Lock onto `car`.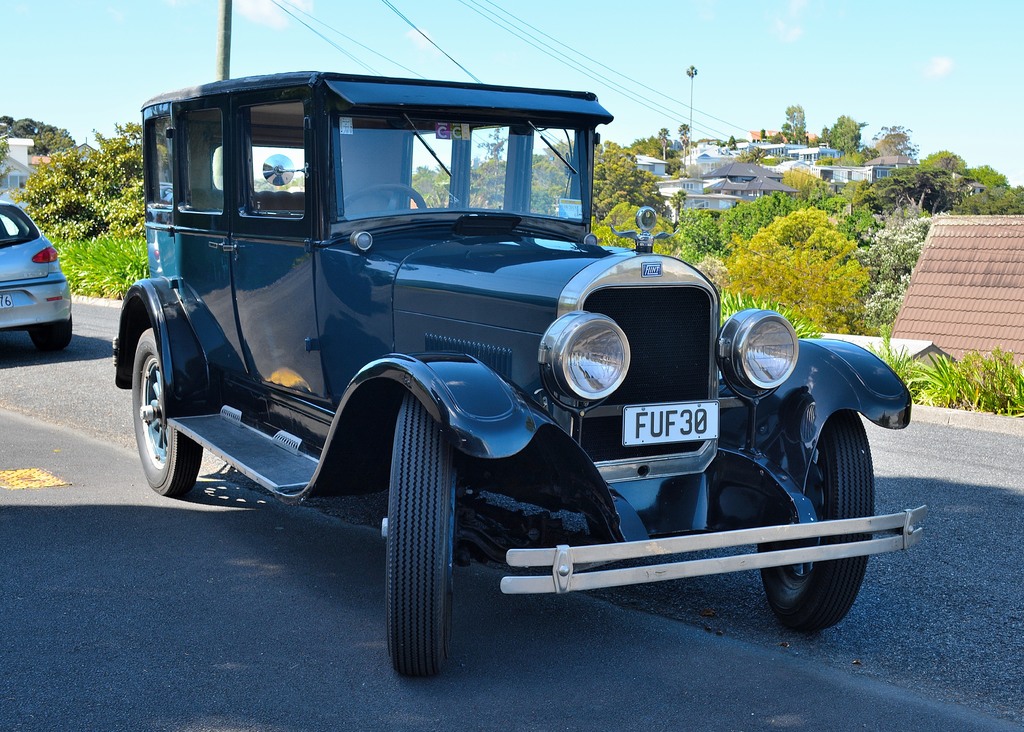
Locked: detection(0, 203, 72, 355).
